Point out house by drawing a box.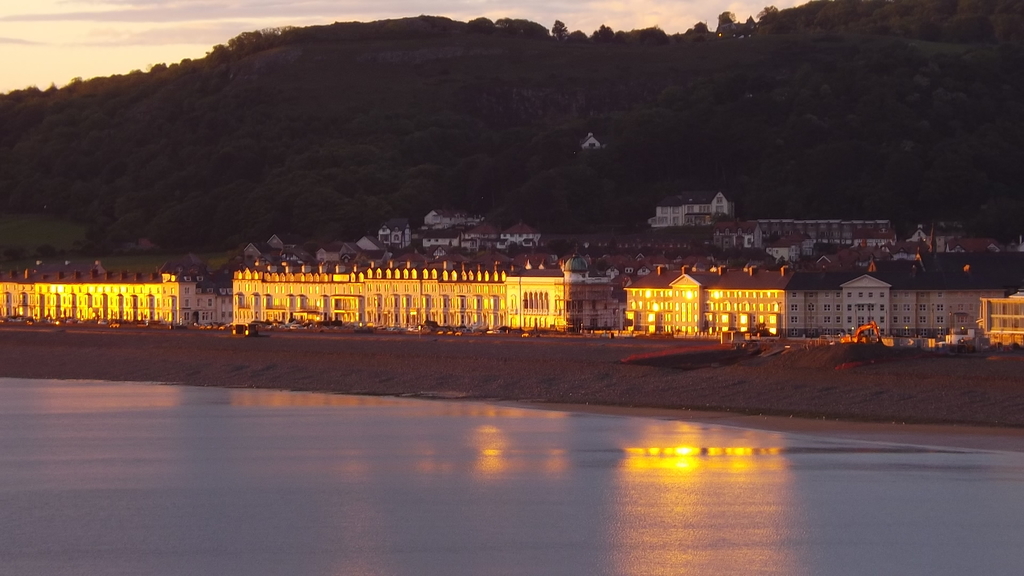
417/223/474/257.
